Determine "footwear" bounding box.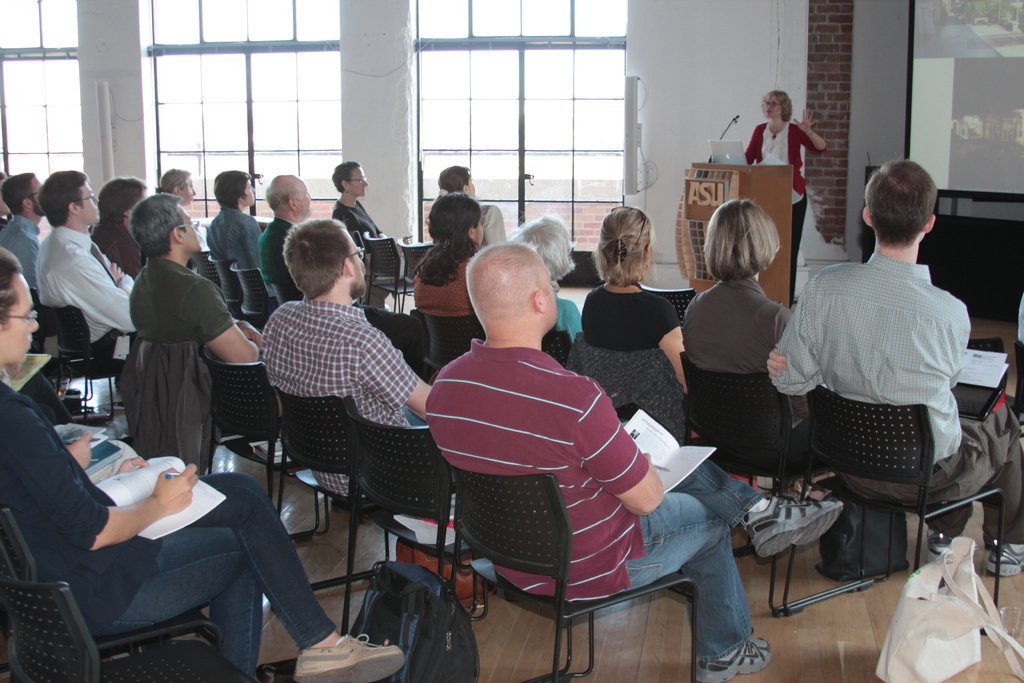
Determined: locate(696, 635, 773, 682).
